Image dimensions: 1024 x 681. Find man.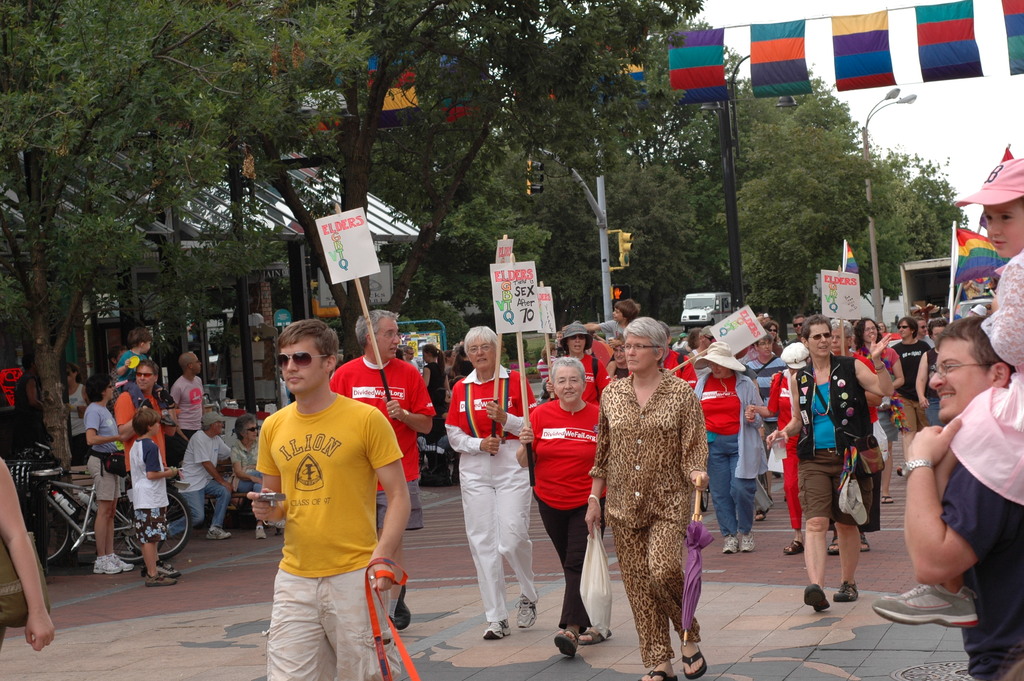
<box>792,313,806,338</box>.
